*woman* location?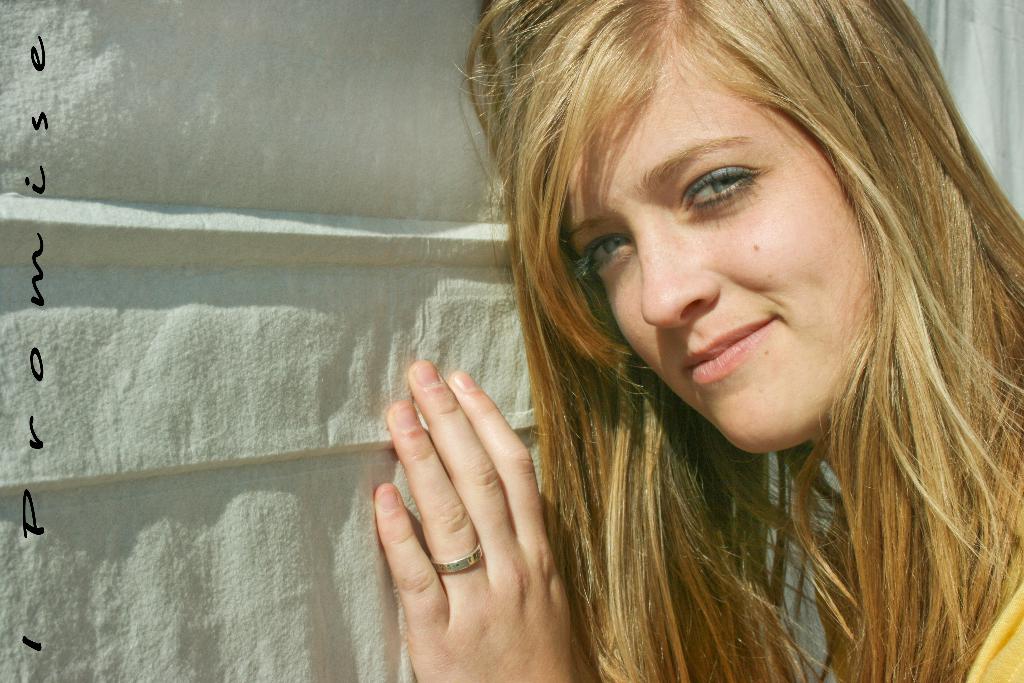
bbox(331, 20, 1023, 676)
